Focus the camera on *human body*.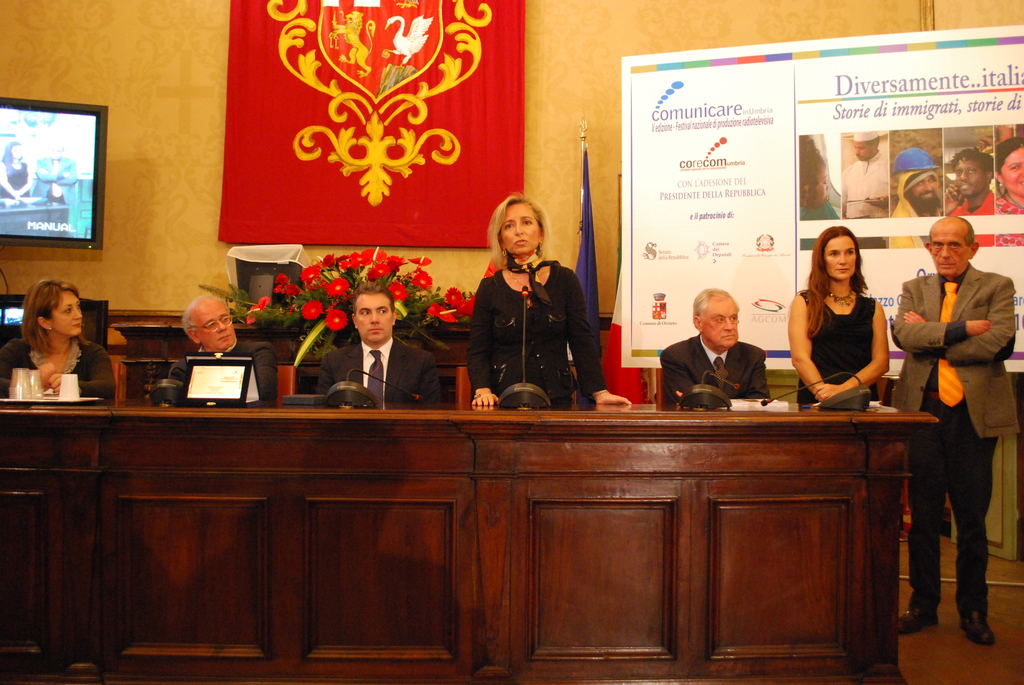
Focus region: [797, 203, 837, 221].
